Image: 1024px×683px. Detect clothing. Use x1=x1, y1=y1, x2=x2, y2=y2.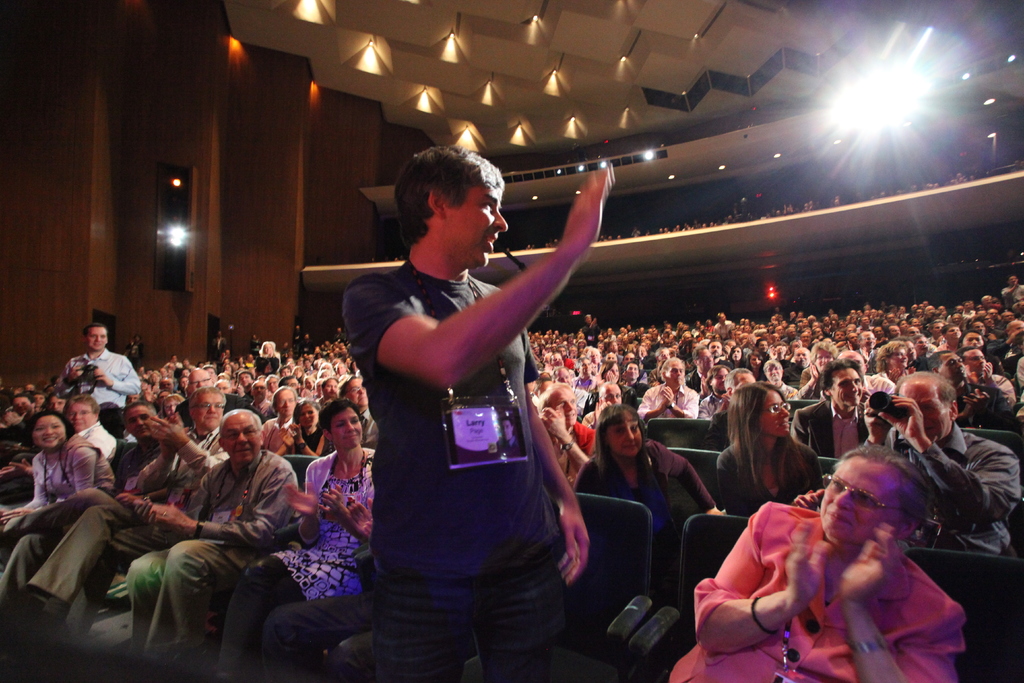
x1=126, y1=458, x2=296, y2=659.
